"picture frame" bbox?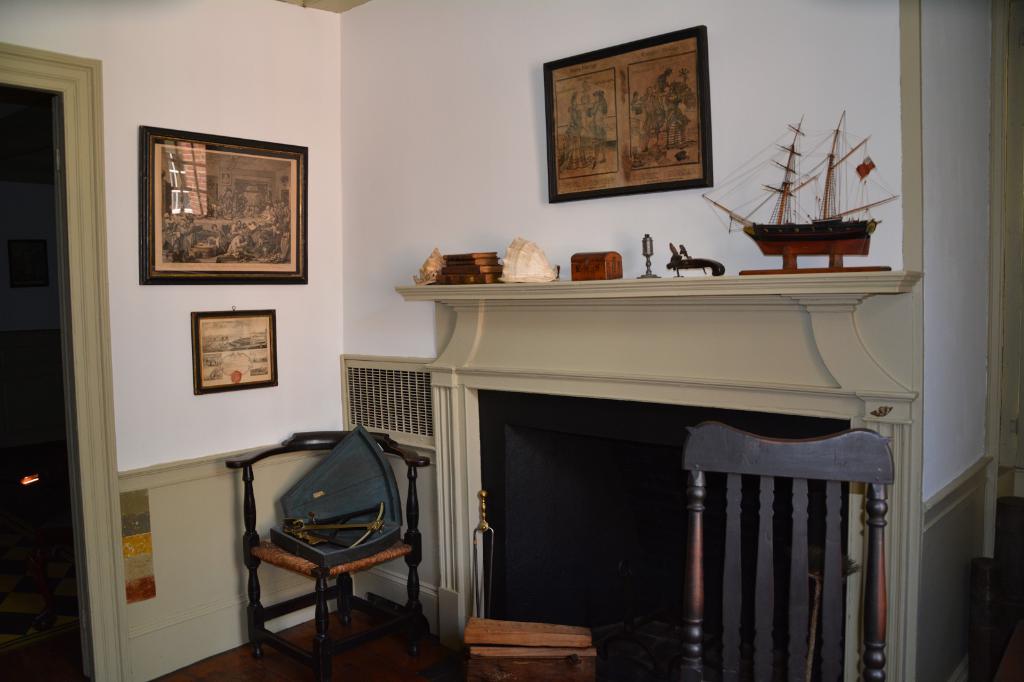
detection(191, 308, 278, 393)
